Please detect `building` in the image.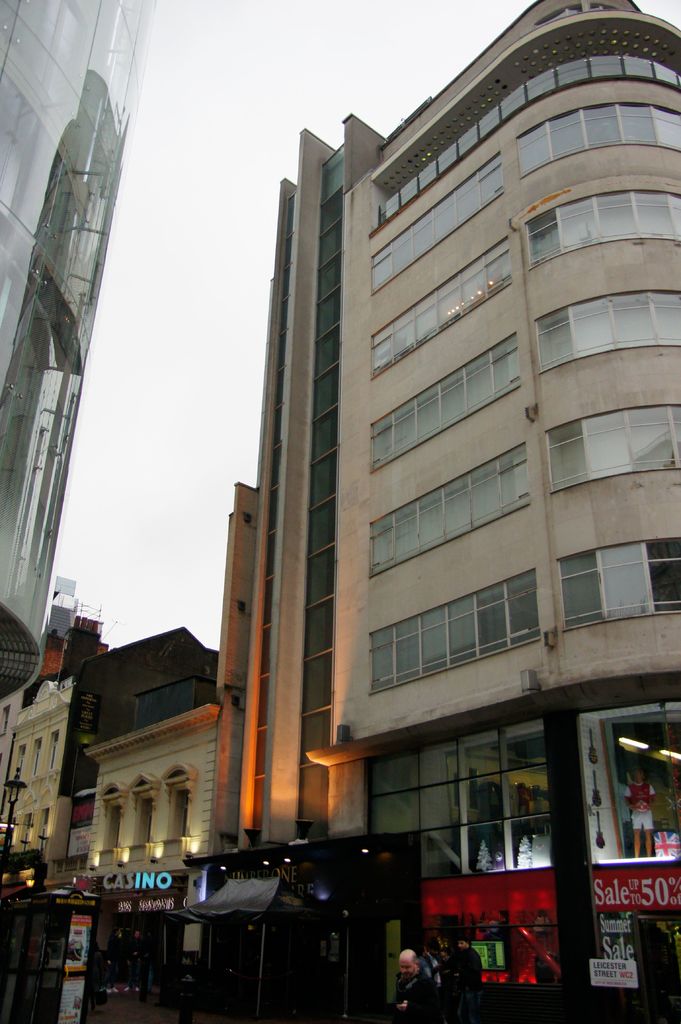
{"left": 0, "top": 627, "right": 245, "bottom": 975}.
